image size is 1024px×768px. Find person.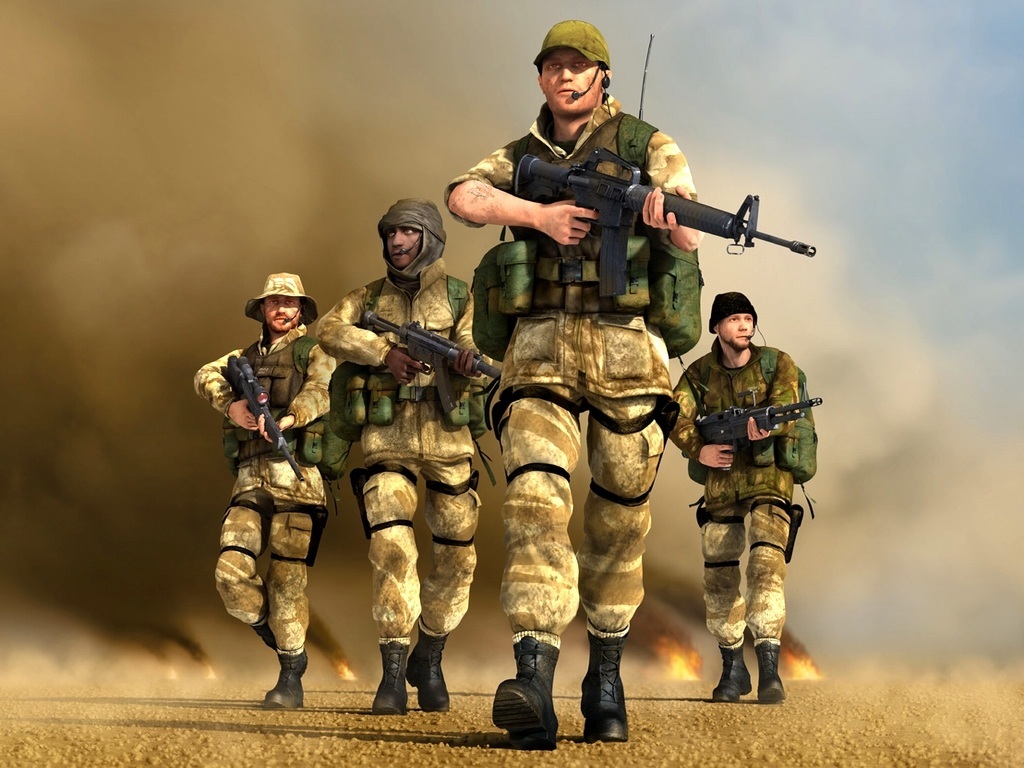
[x1=312, y1=200, x2=501, y2=714].
